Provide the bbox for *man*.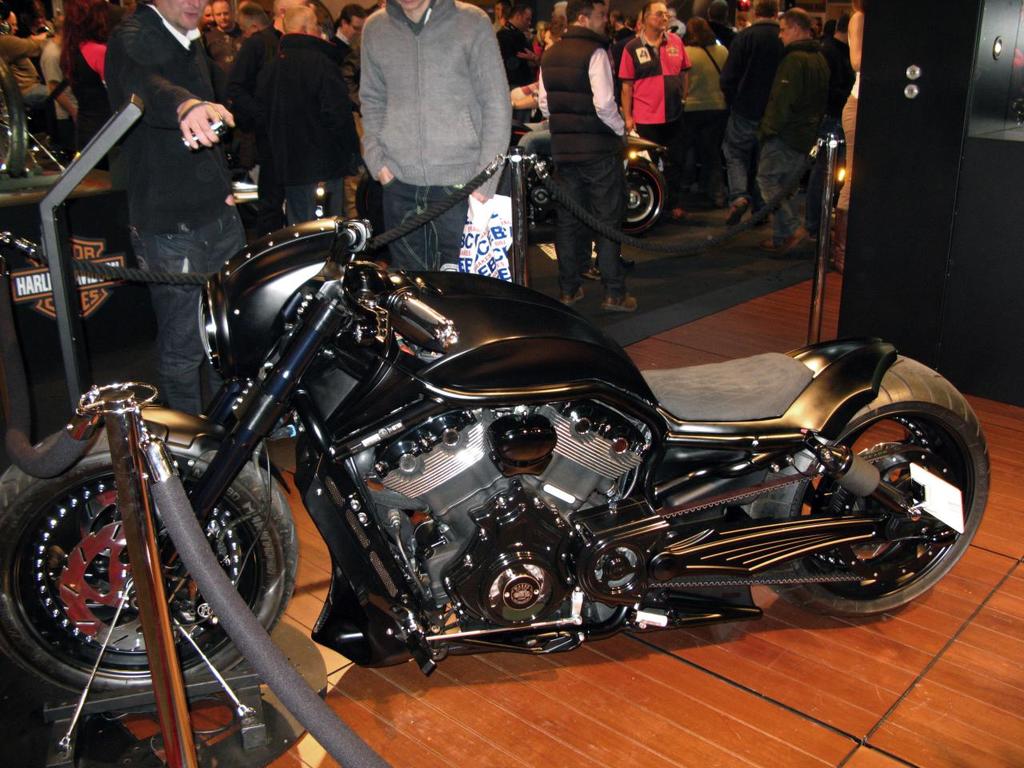
detection(718, 0, 787, 230).
